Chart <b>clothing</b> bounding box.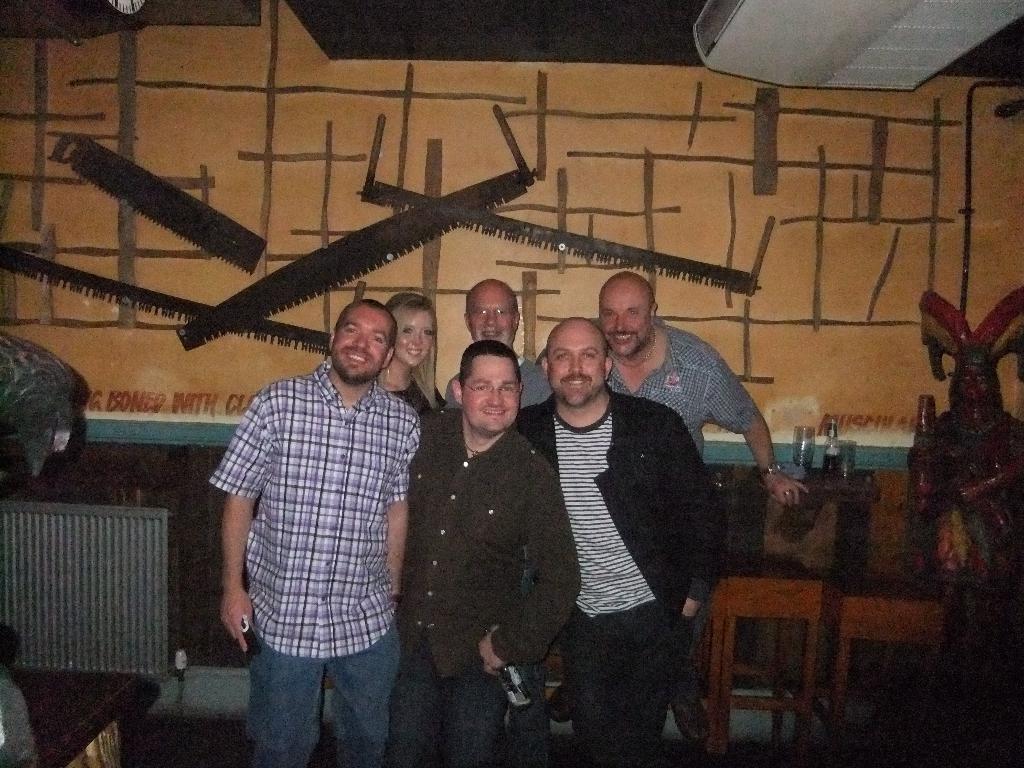
Charted: l=203, t=355, r=421, b=767.
